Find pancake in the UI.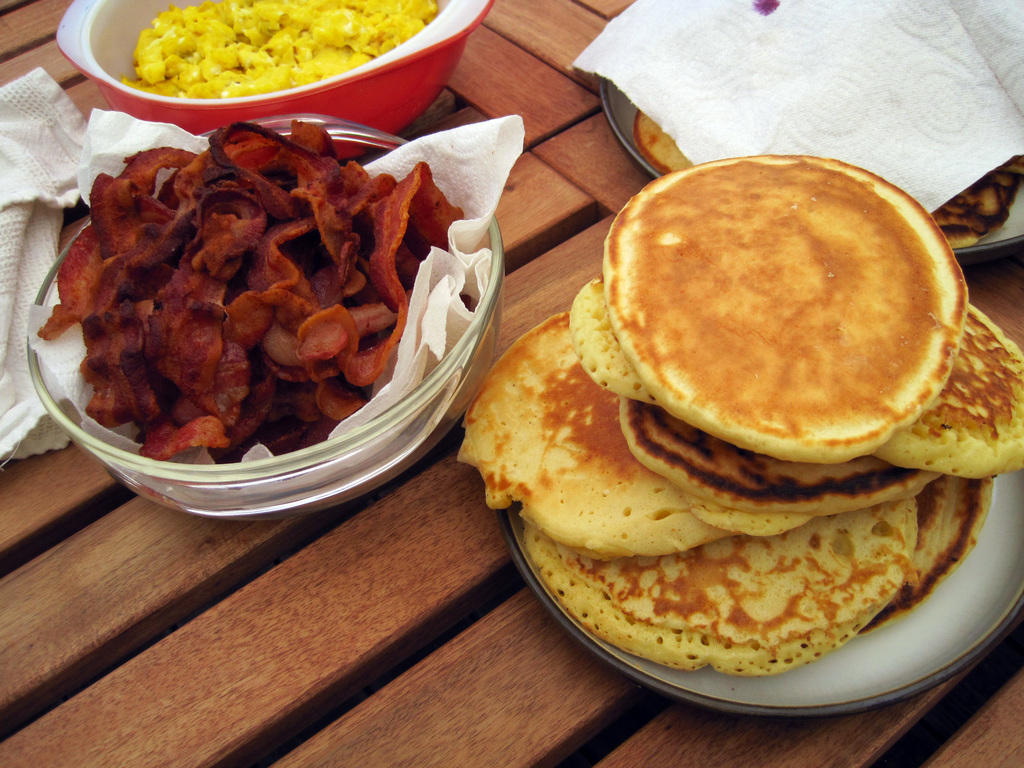
UI element at x1=452, y1=306, x2=730, y2=572.
